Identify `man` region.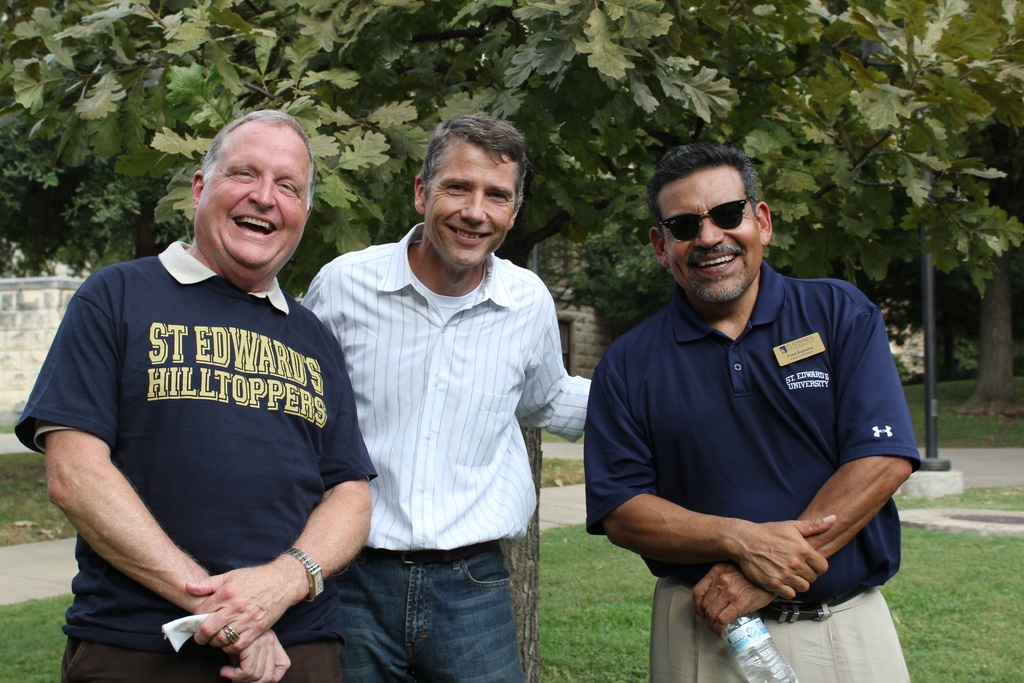
Region: {"x1": 572, "y1": 135, "x2": 934, "y2": 664}.
